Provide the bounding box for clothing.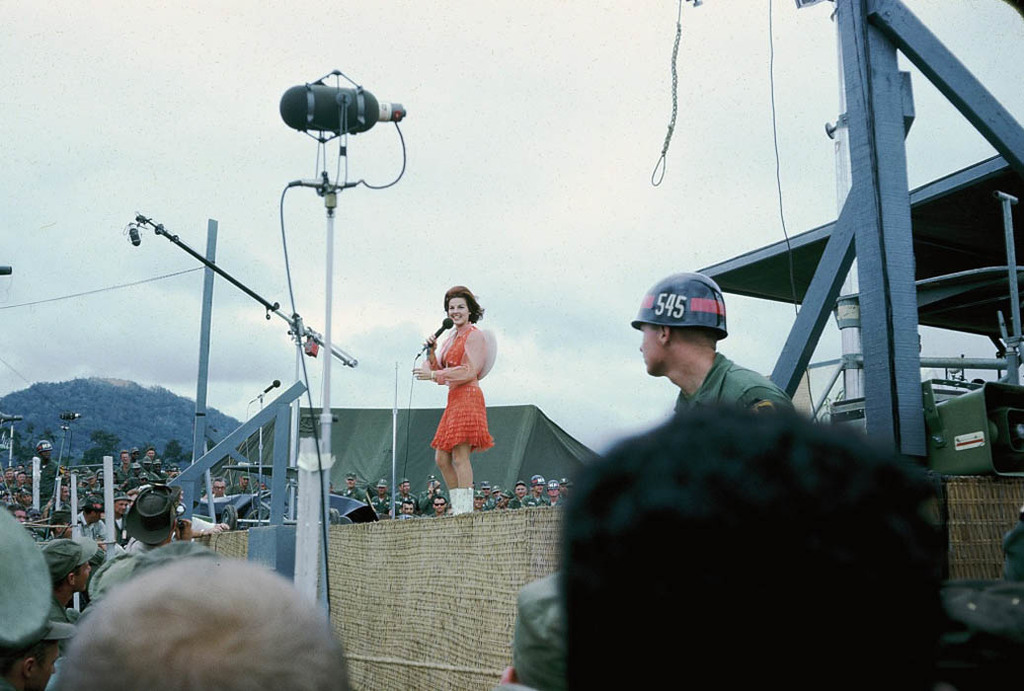
<box>423,317,498,464</box>.
